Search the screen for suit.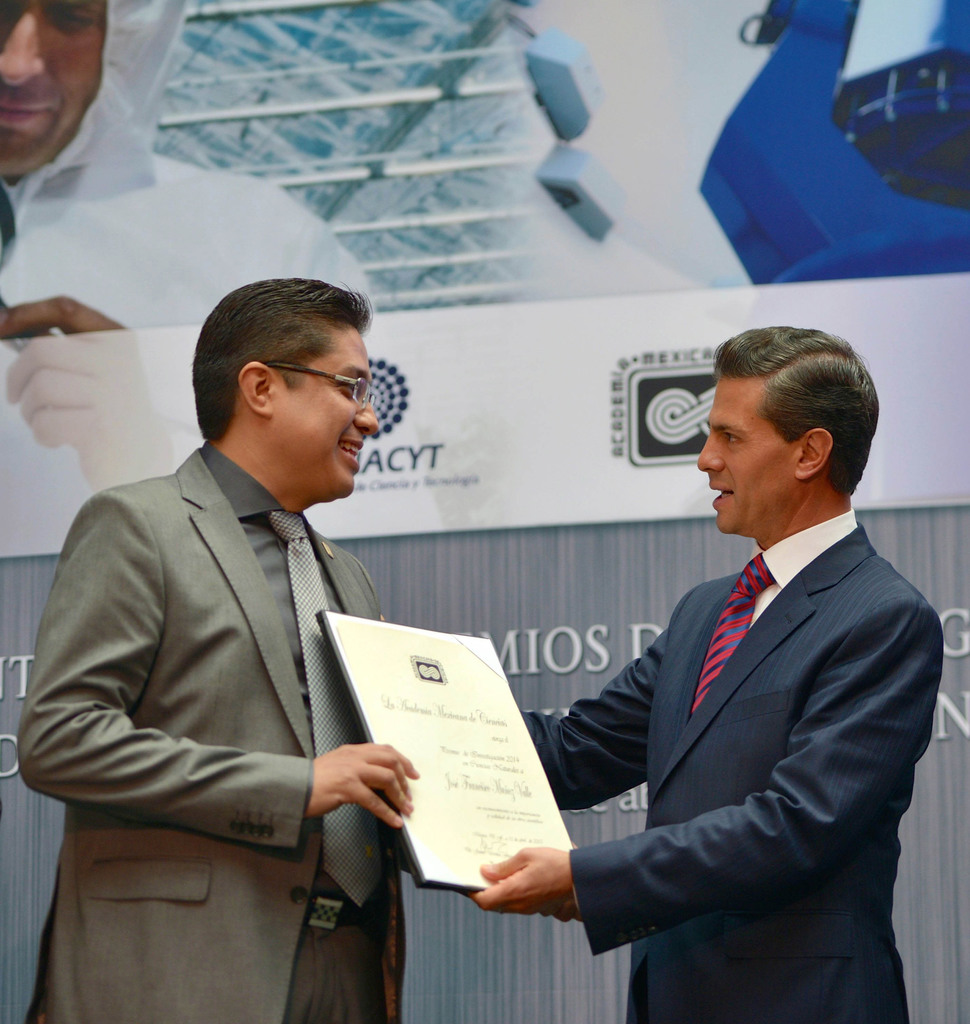
Found at (left=15, top=444, right=403, bottom=1023).
